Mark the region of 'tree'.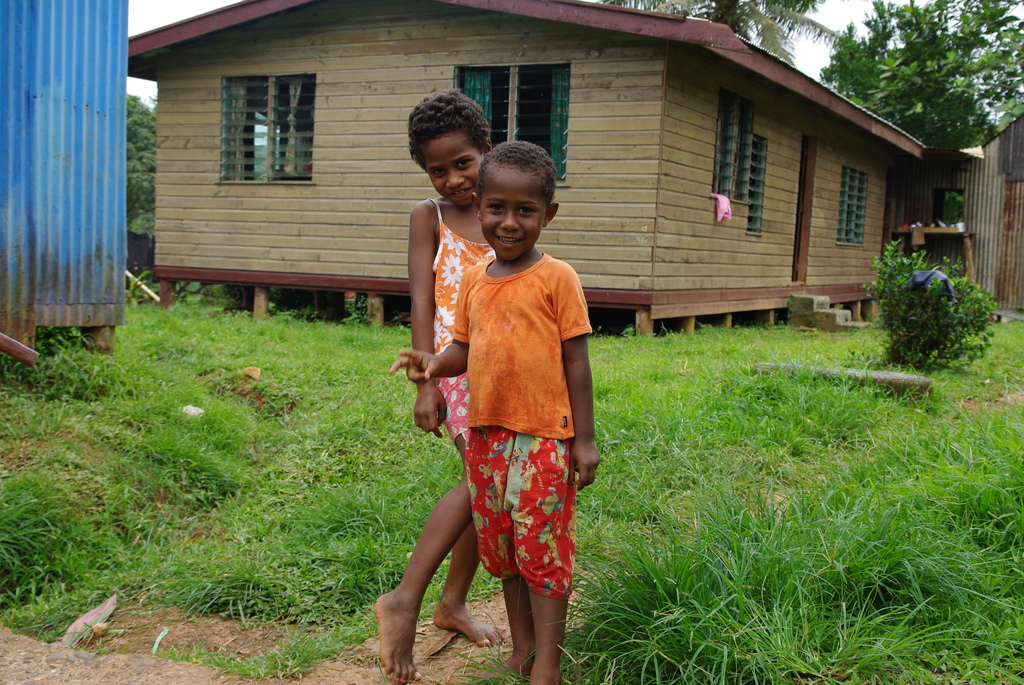
Region: l=819, t=0, r=1005, b=226.
